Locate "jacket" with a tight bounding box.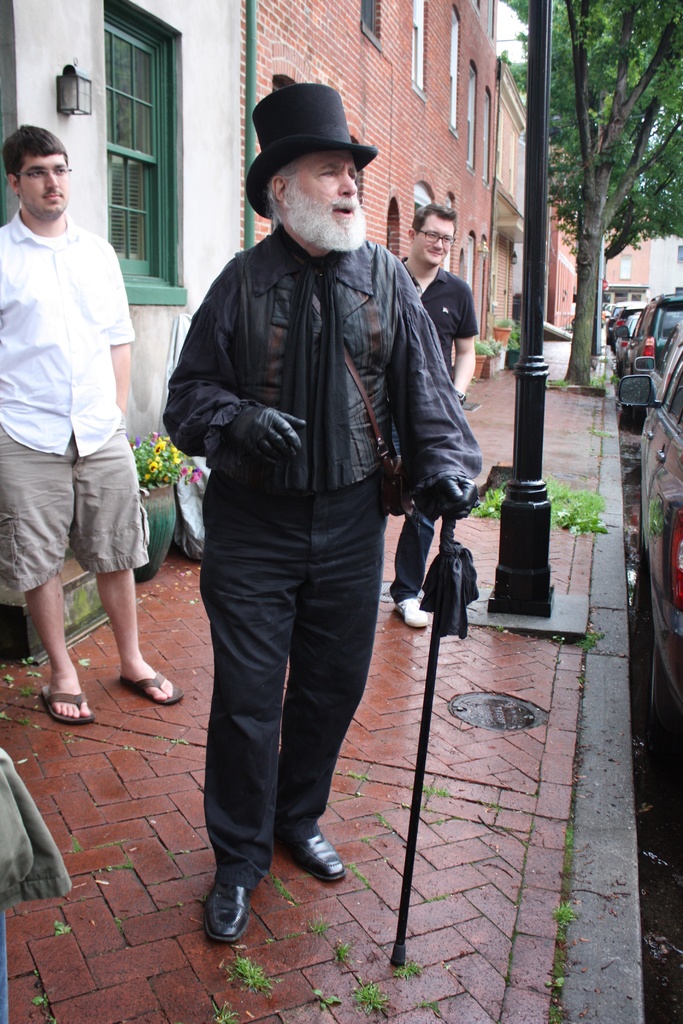
bbox=(147, 159, 472, 532).
